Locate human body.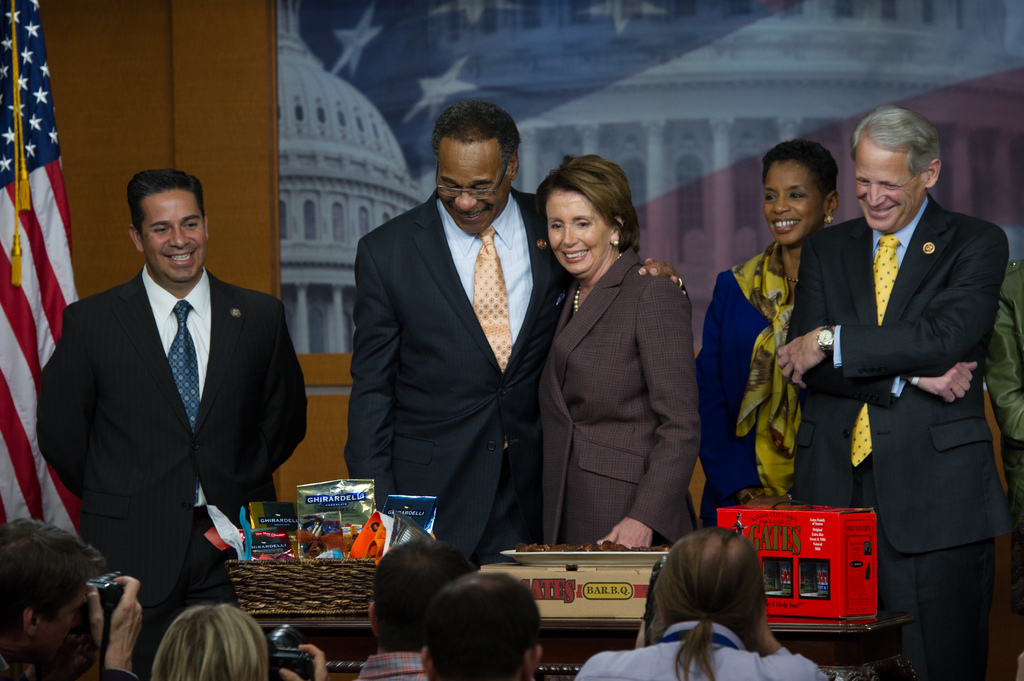
Bounding box: box=[35, 272, 307, 680].
